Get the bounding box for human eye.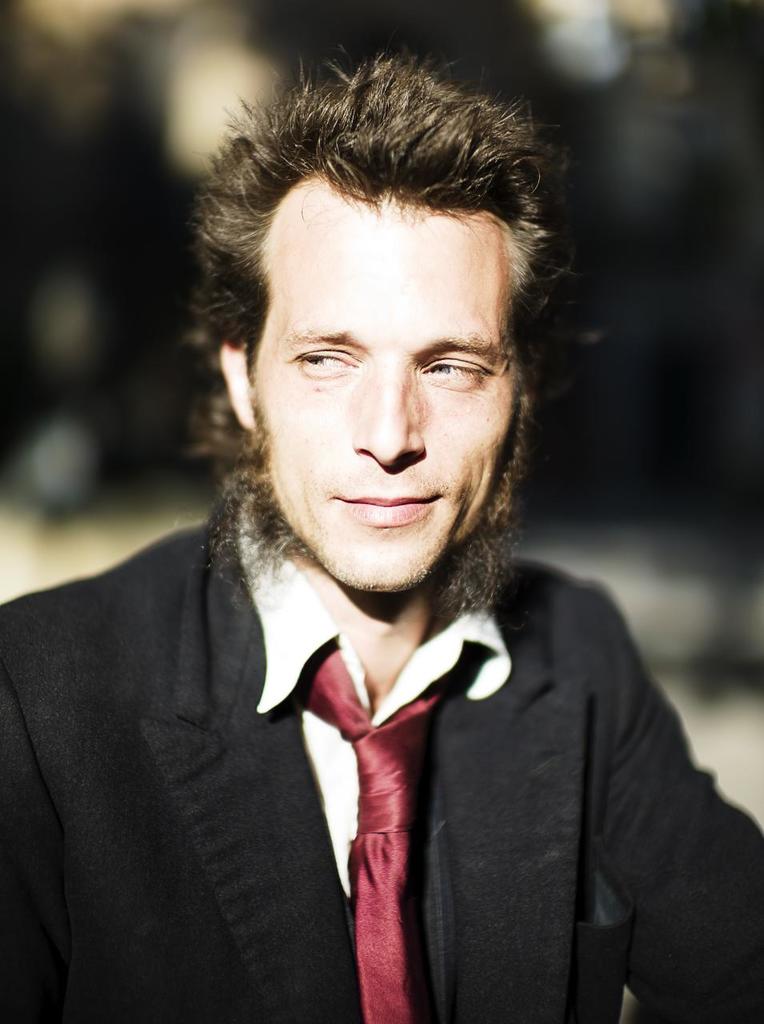
[left=294, top=344, right=357, bottom=376].
